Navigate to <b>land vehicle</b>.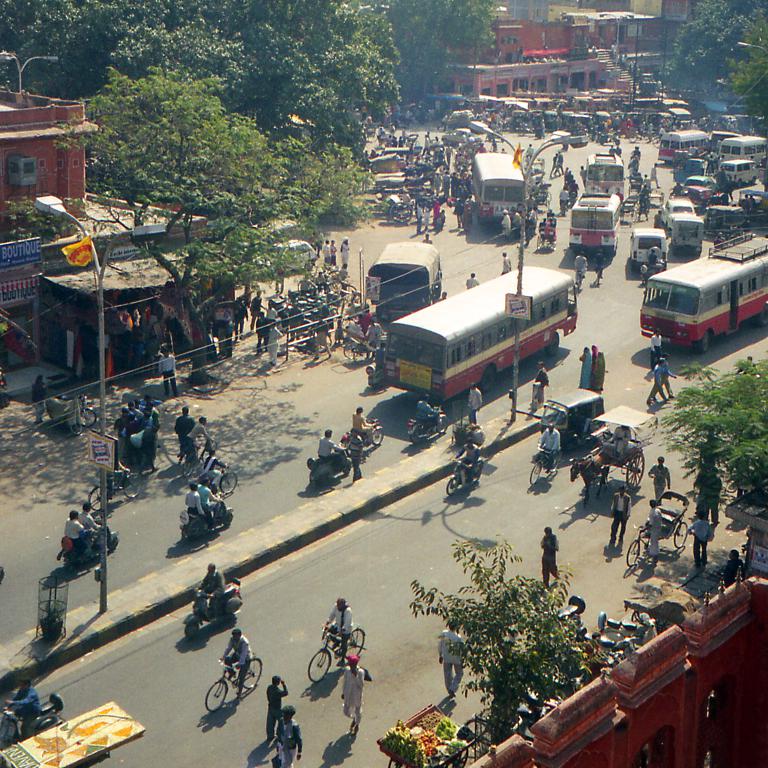
Navigation target: bbox(592, 402, 660, 484).
